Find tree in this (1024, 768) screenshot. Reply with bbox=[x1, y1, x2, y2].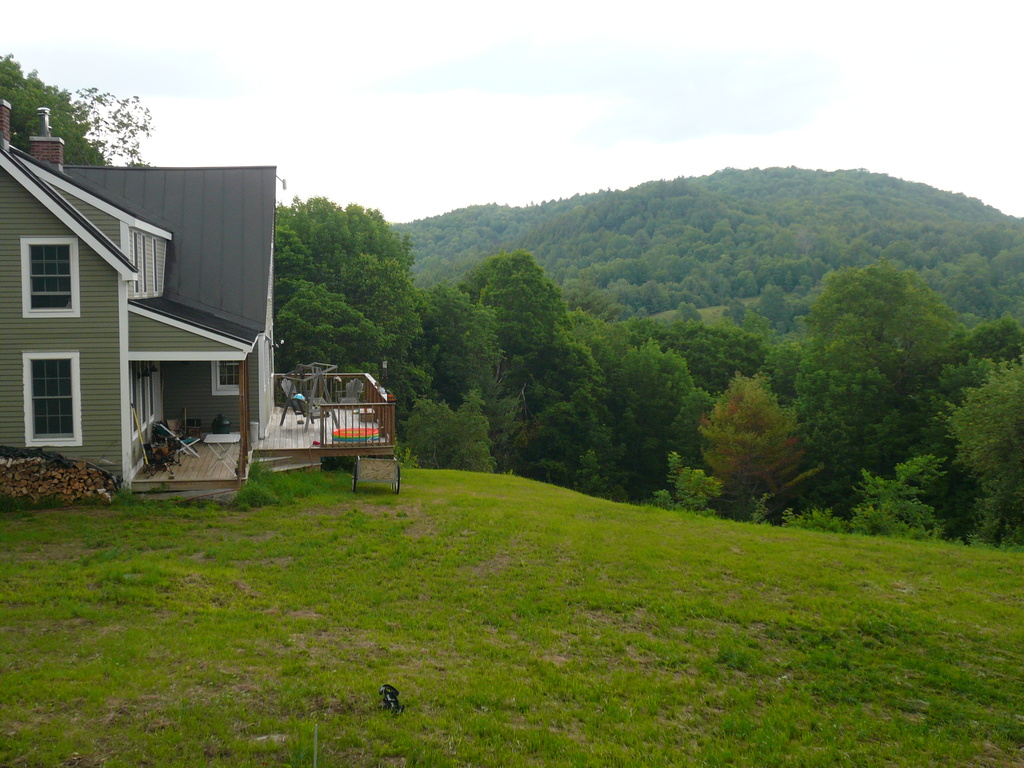
bbox=[454, 239, 586, 367].
